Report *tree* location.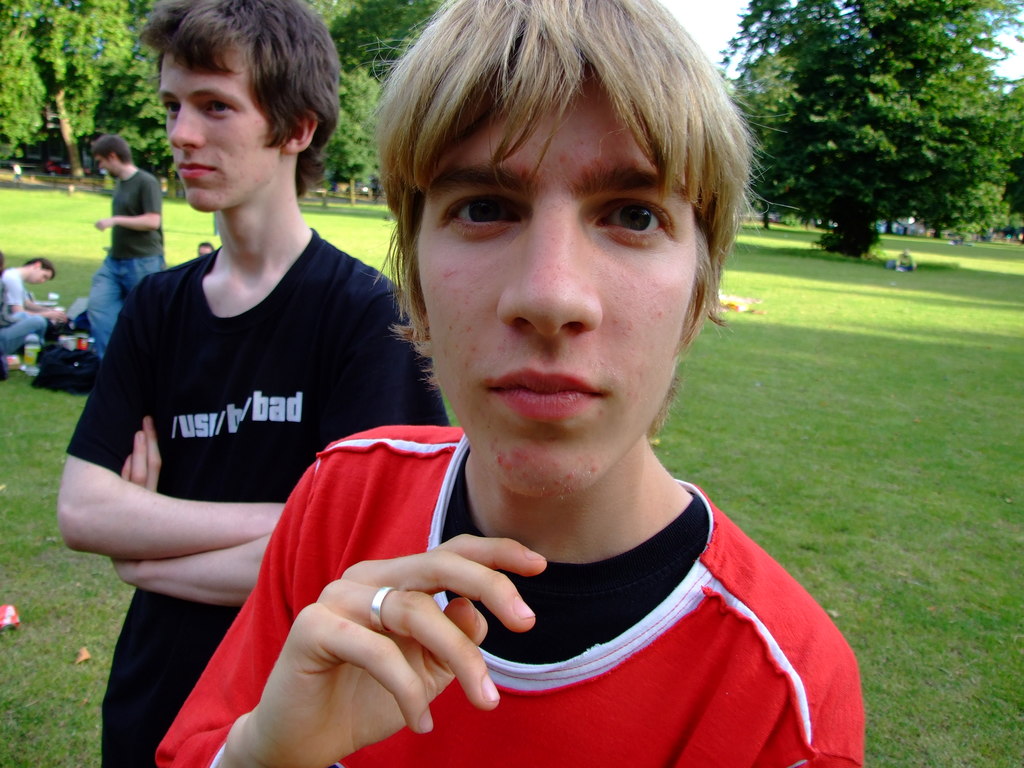
Report: <region>0, 1, 106, 189</region>.
